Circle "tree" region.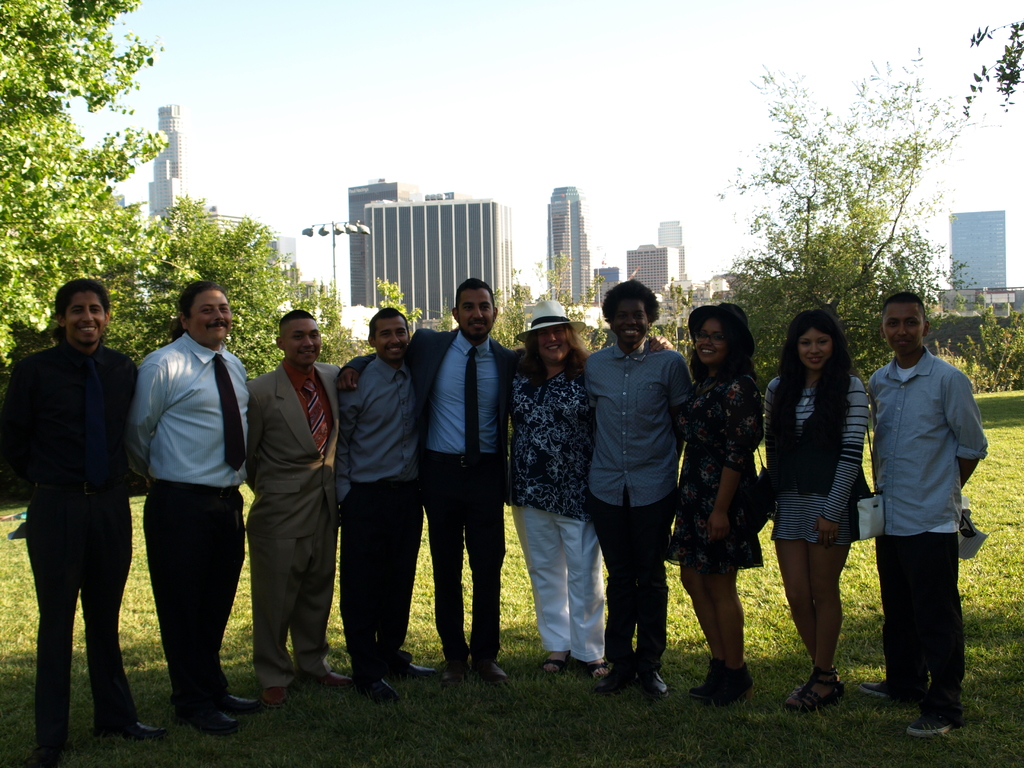
Region: 119, 198, 355, 405.
